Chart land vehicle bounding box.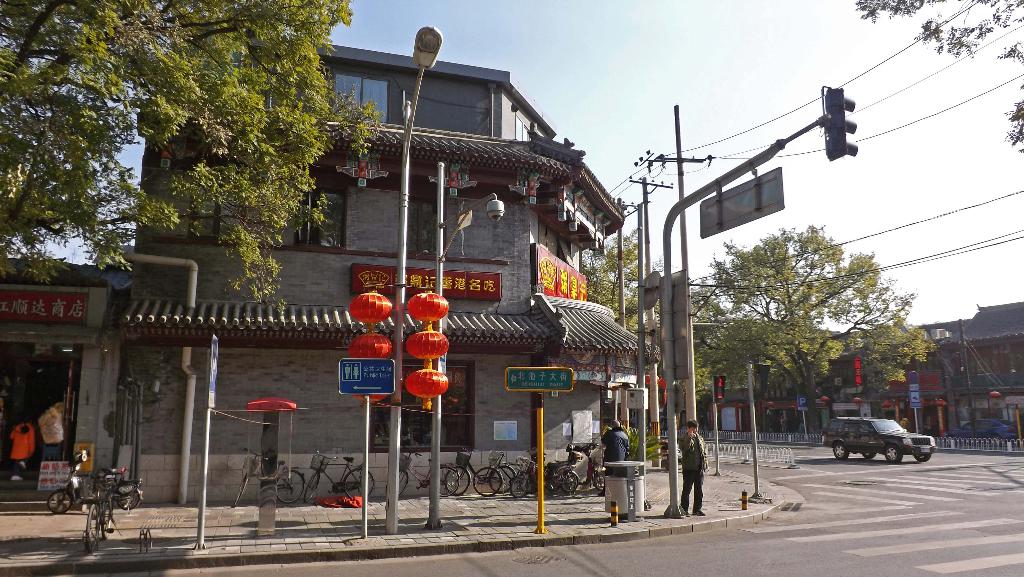
Charted: 833,407,934,466.
